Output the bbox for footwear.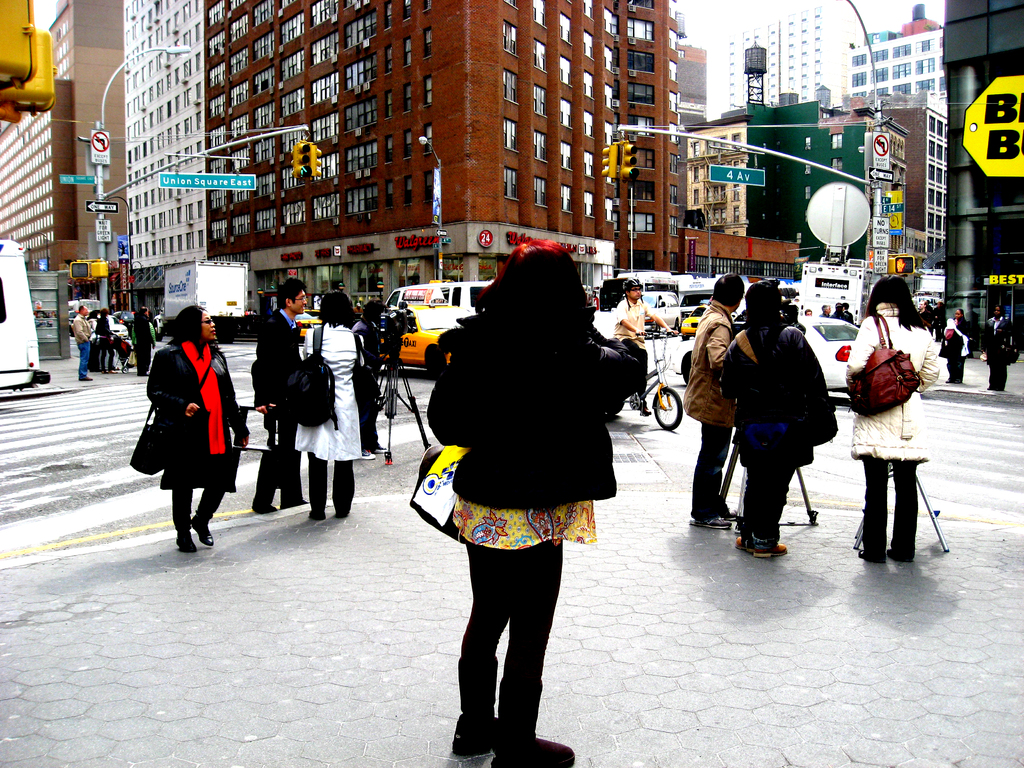
region(860, 550, 884, 565).
